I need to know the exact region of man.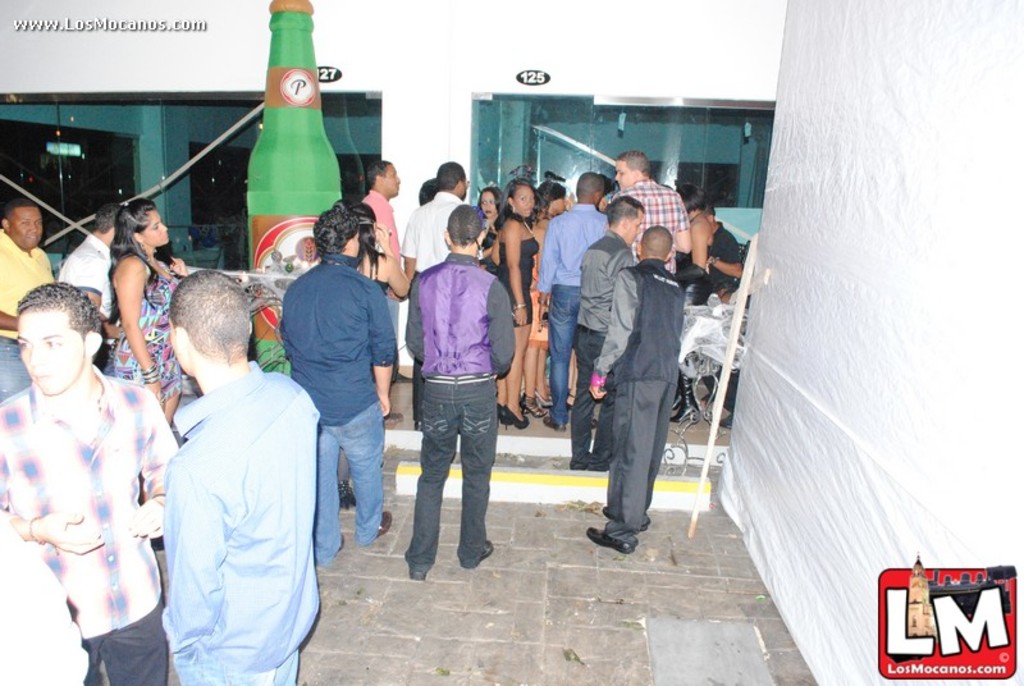
Region: (603,150,691,275).
